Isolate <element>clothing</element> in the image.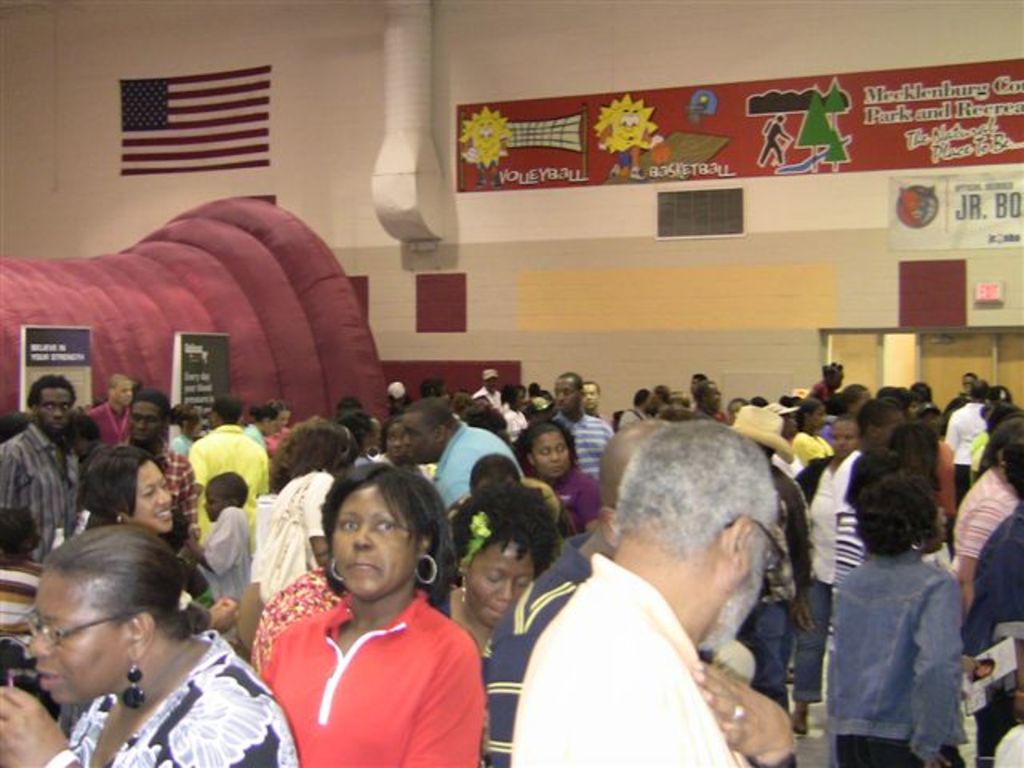
Isolated region: [832, 539, 970, 766].
